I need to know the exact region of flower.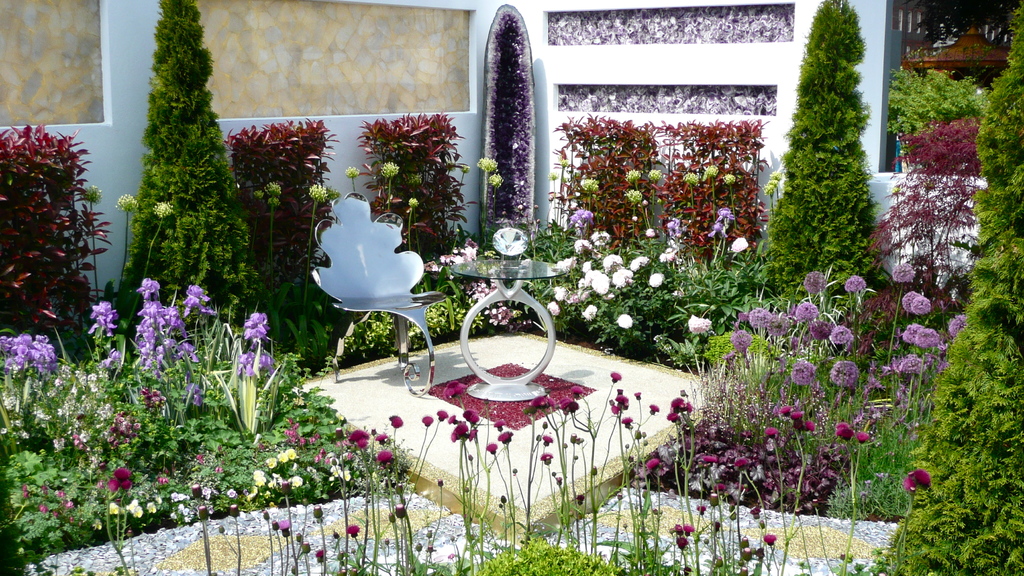
Region: rect(765, 530, 776, 548).
